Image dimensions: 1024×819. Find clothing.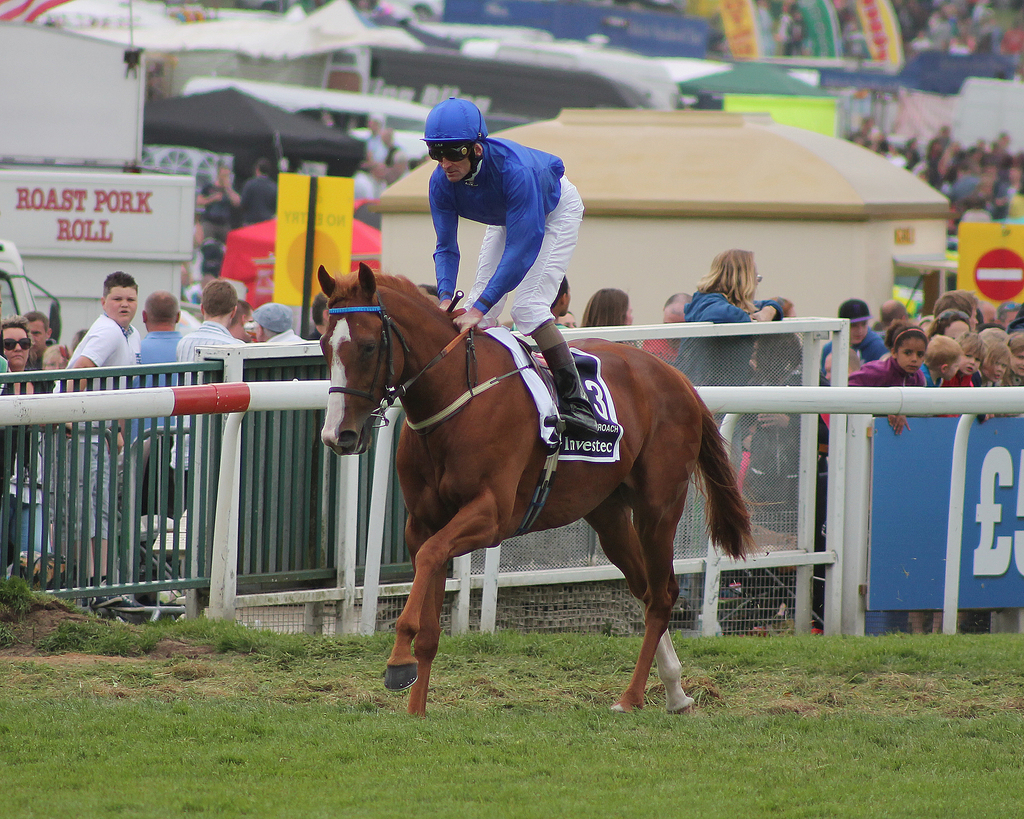
crop(822, 333, 892, 378).
